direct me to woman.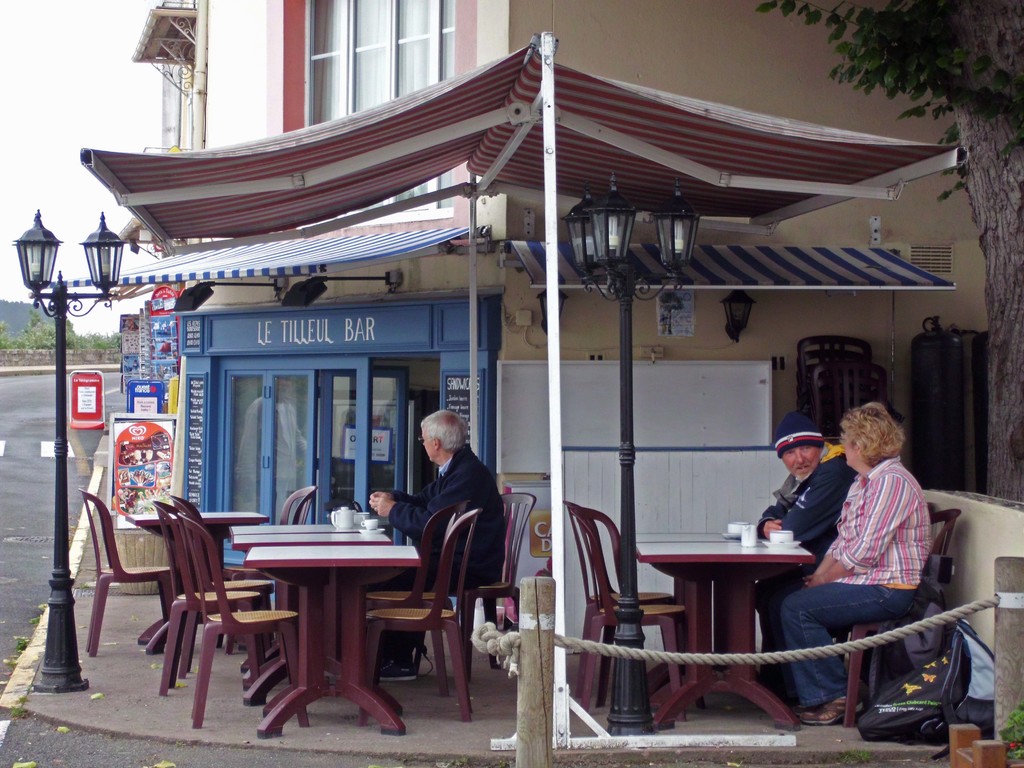
Direction: BBox(776, 397, 929, 726).
